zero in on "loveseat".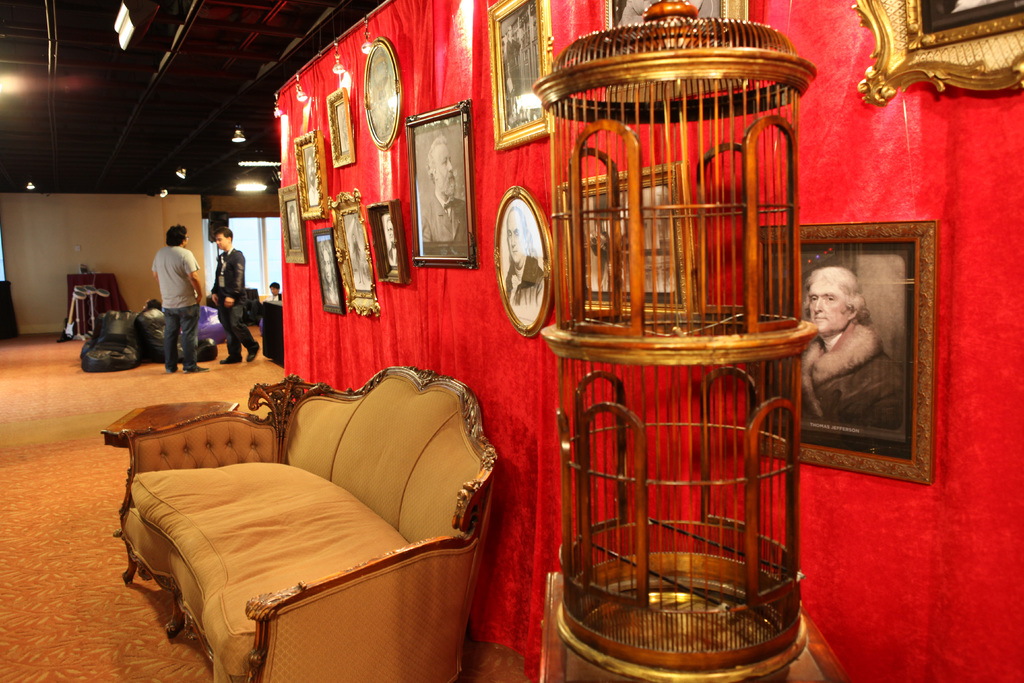
Zeroed in: detection(100, 378, 511, 681).
